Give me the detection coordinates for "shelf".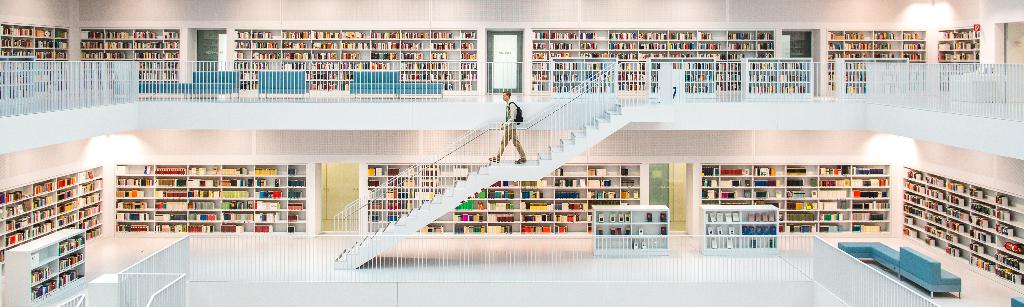
select_region(714, 73, 724, 82).
